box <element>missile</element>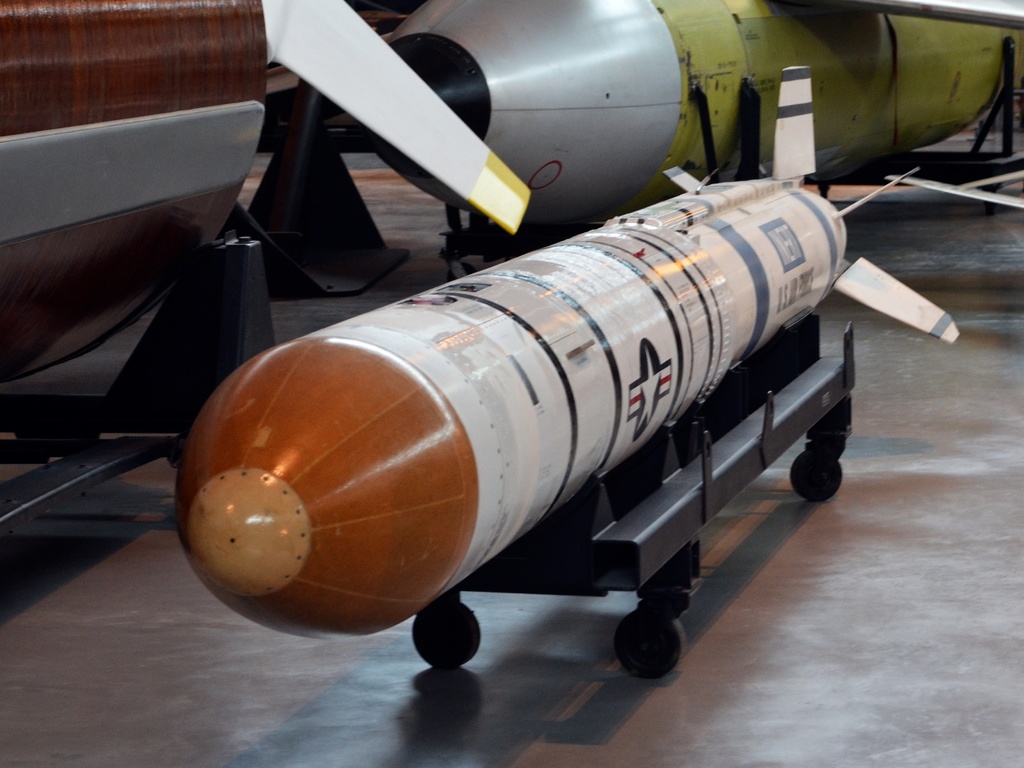
172 61 920 642
